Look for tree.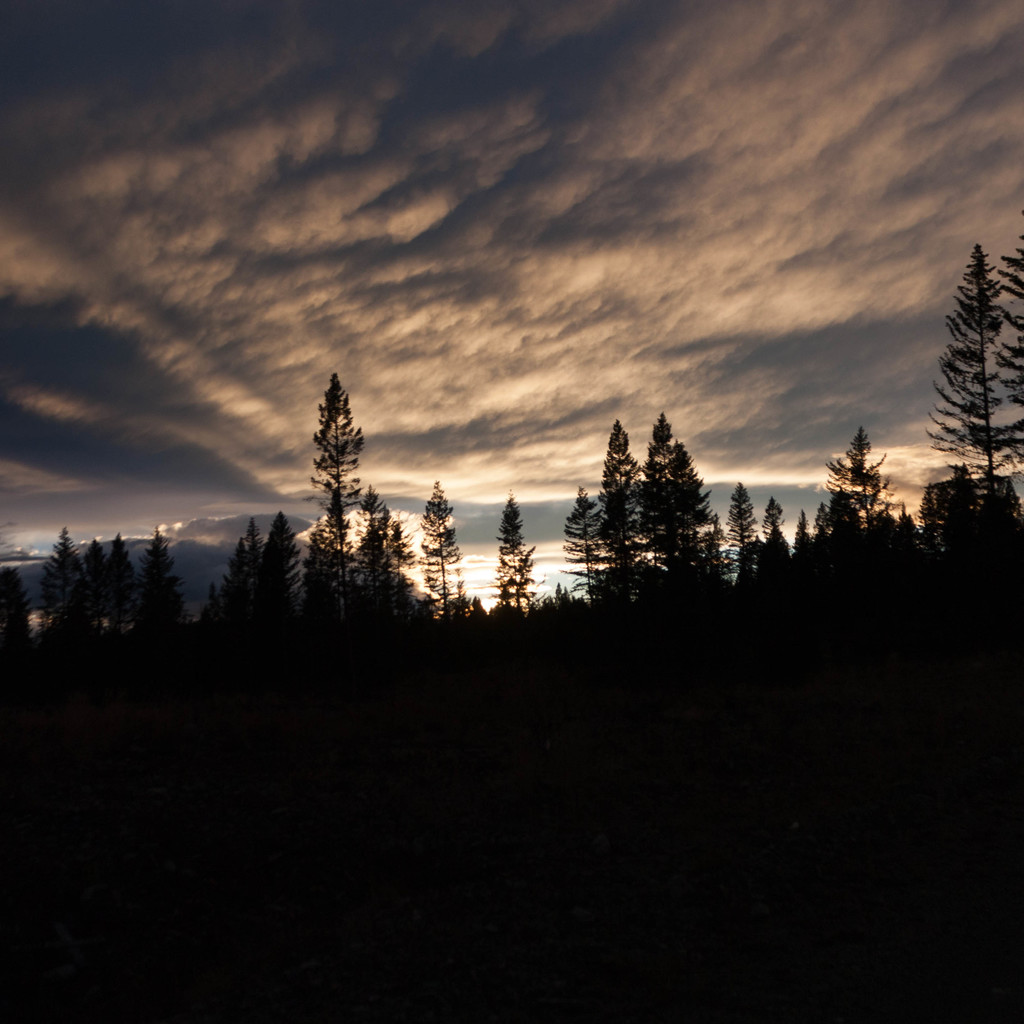
Found: l=263, t=508, r=305, b=592.
